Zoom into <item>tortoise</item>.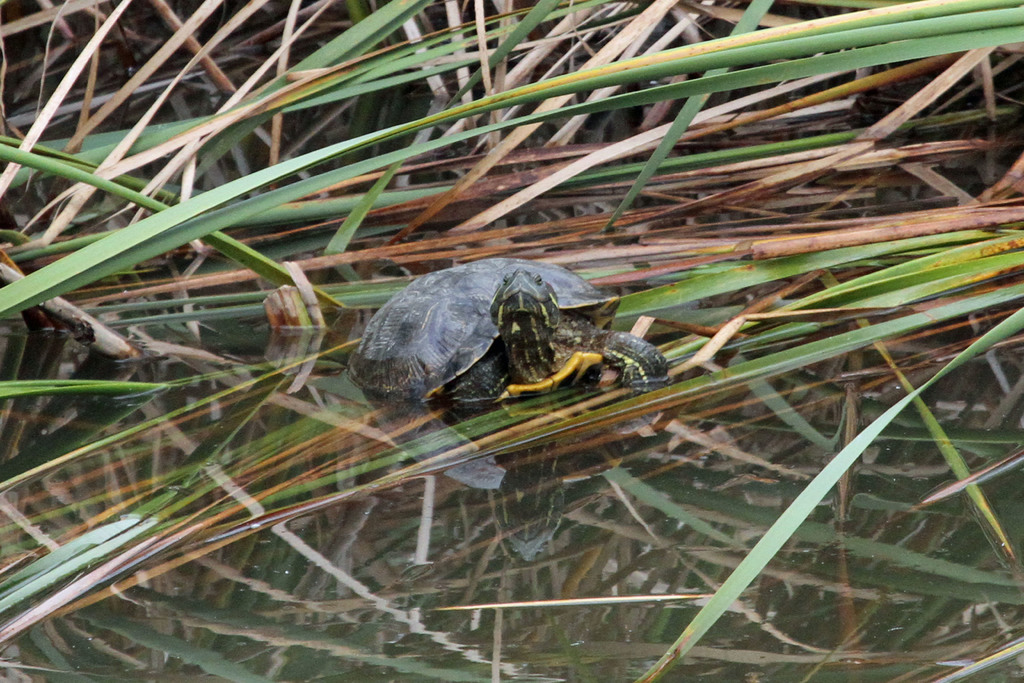
Zoom target: Rect(349, 254, 666, 417).
